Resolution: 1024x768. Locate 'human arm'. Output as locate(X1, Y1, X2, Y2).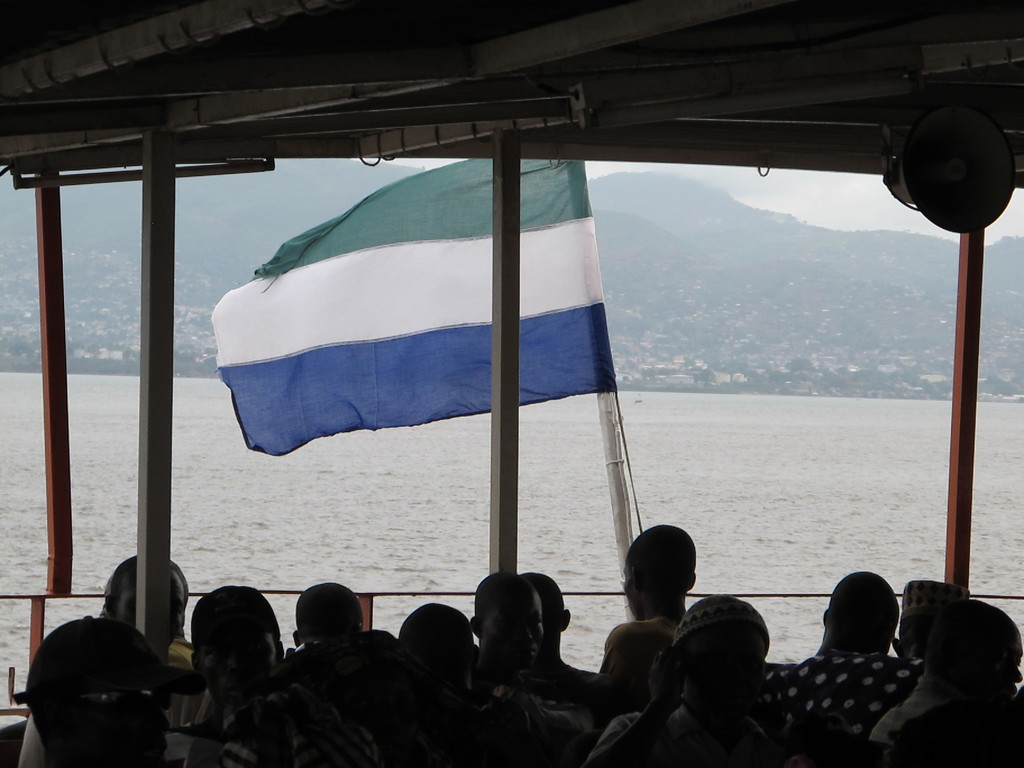
locate(750, 660, 802, 735).
